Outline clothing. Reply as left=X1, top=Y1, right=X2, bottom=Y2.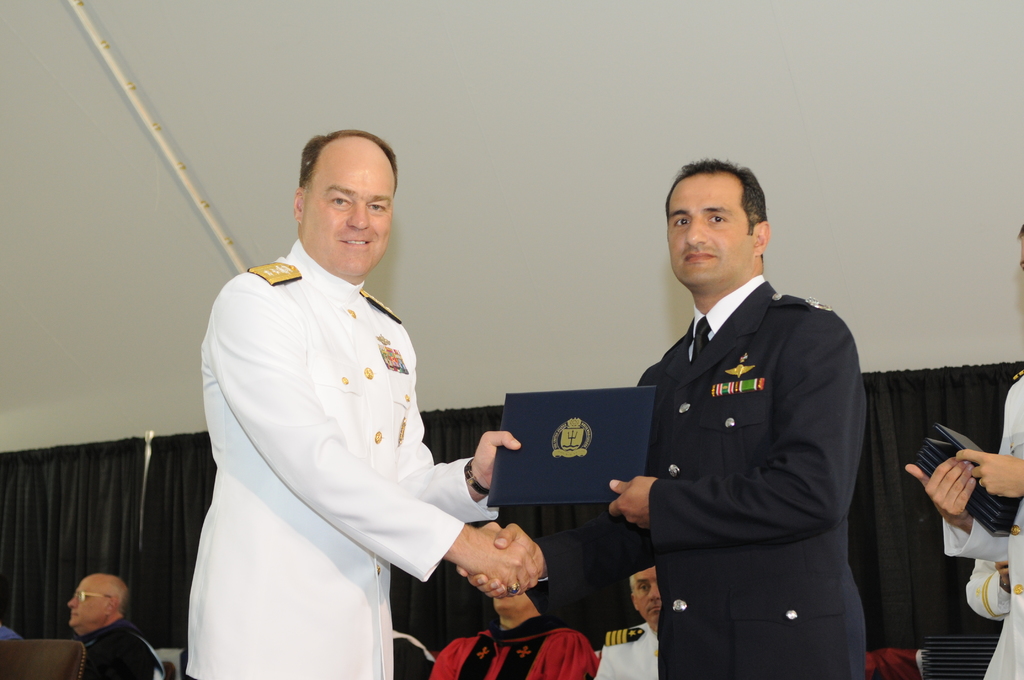
left=381, top=629, right=437, bottom=679.
